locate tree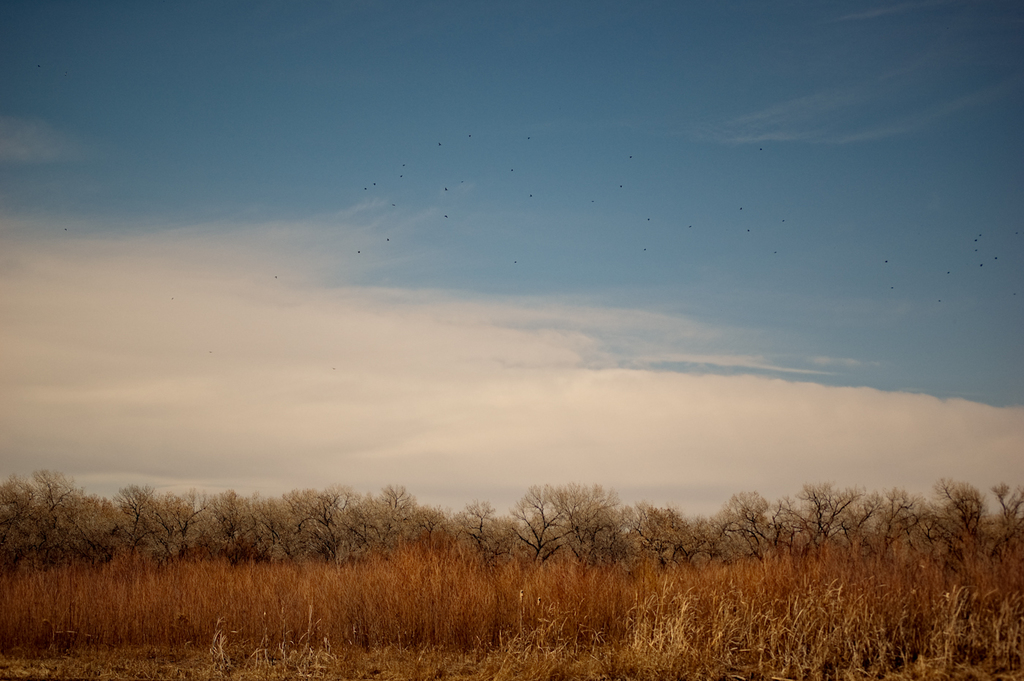
[x1=804, y1=472, x2=857, y2=543]
